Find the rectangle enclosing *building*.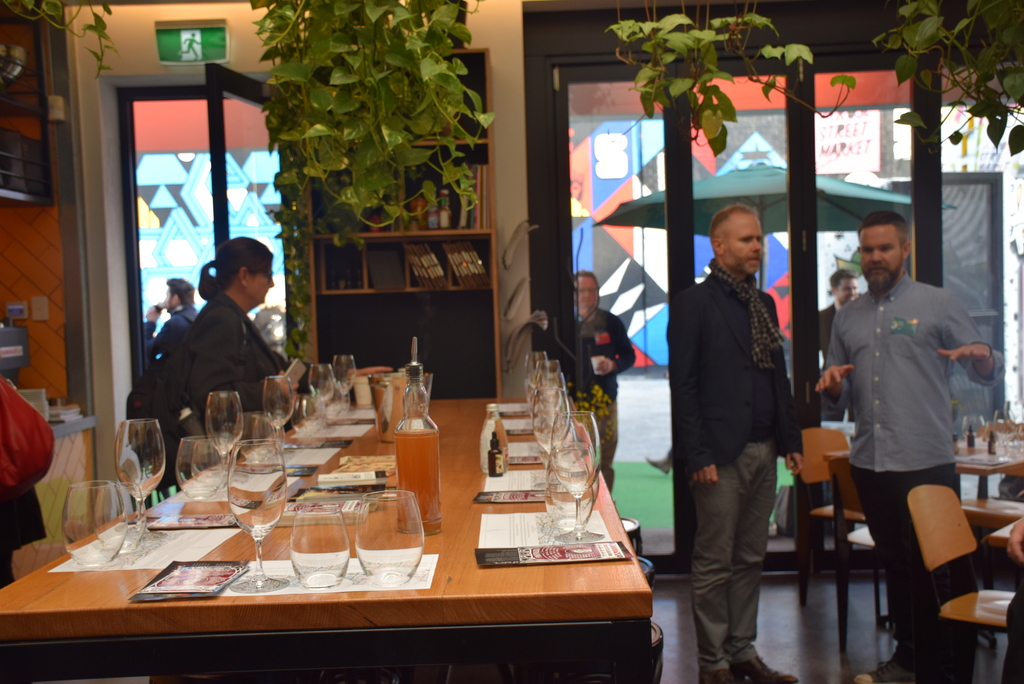
locate(0, 0, 1023, 683).
